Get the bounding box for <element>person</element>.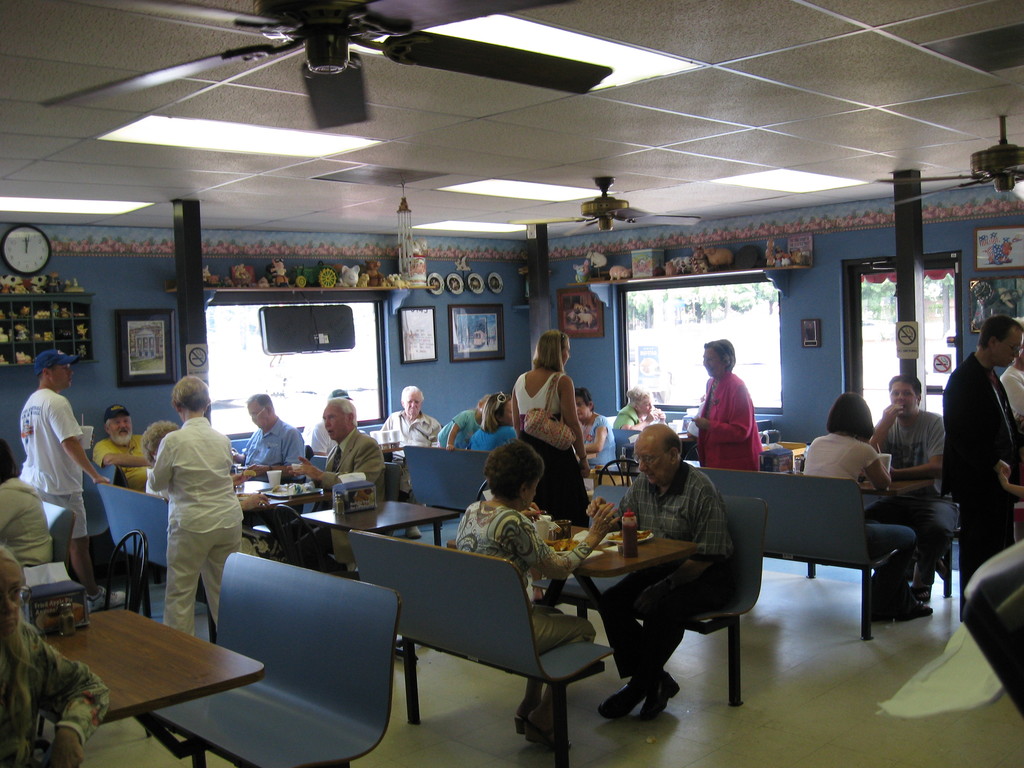
{"x1": 143, "y1": 421, "x2": 175, "y2": 488}.
